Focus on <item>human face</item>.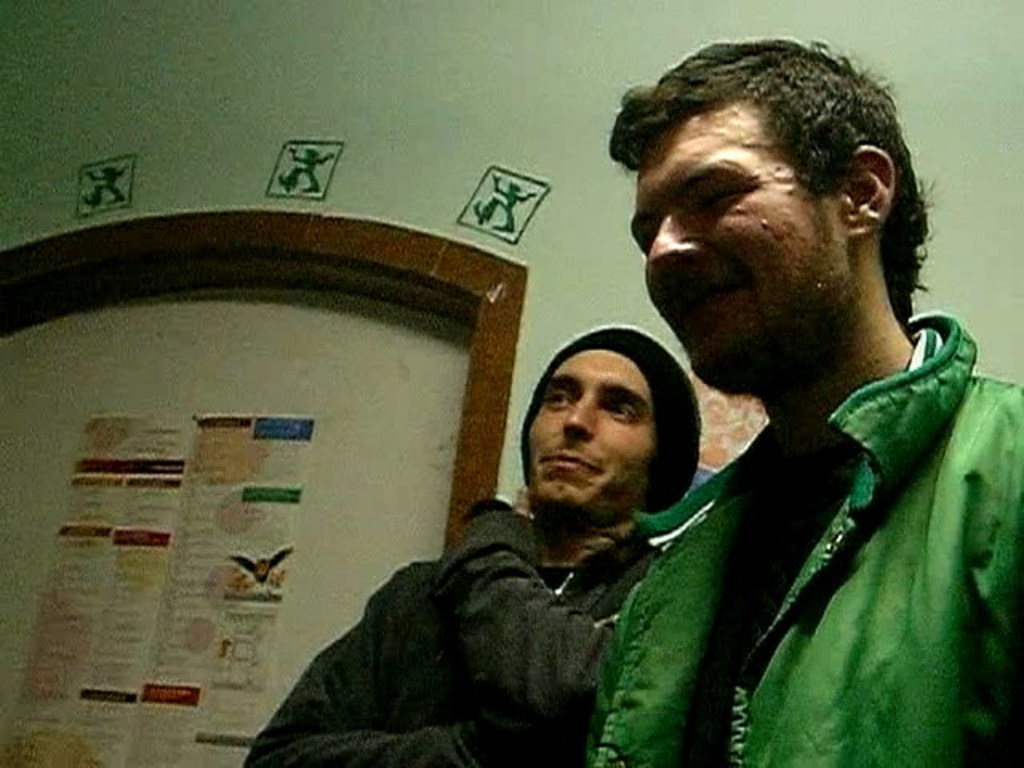
Focused at (526,350,658,518).
